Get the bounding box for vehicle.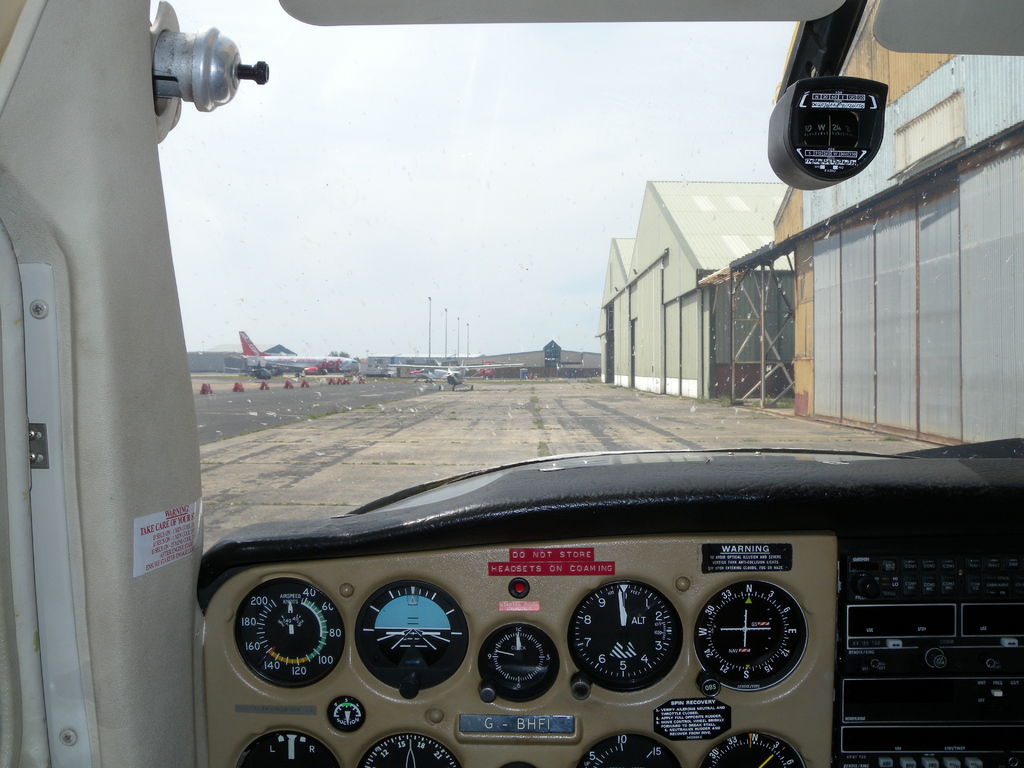
x1=238 y1=329 x2=360 y2=379.
